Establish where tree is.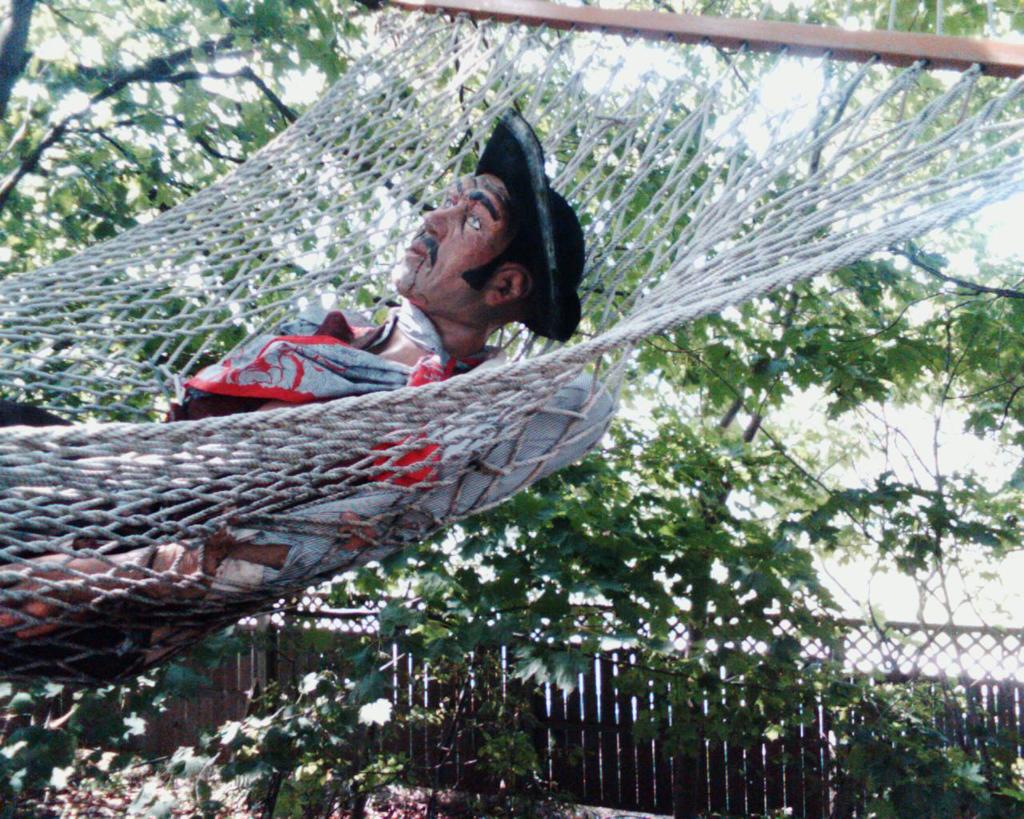
Established at (0,0,1023,818).
